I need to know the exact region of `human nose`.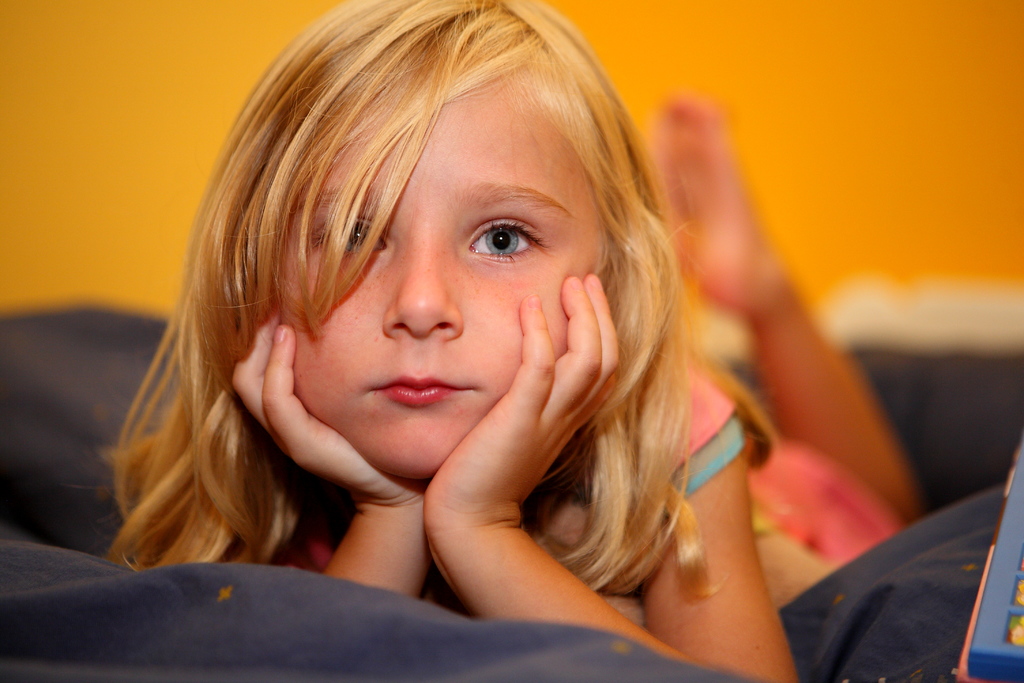
Region: <box>381,238,466,342</box>.
